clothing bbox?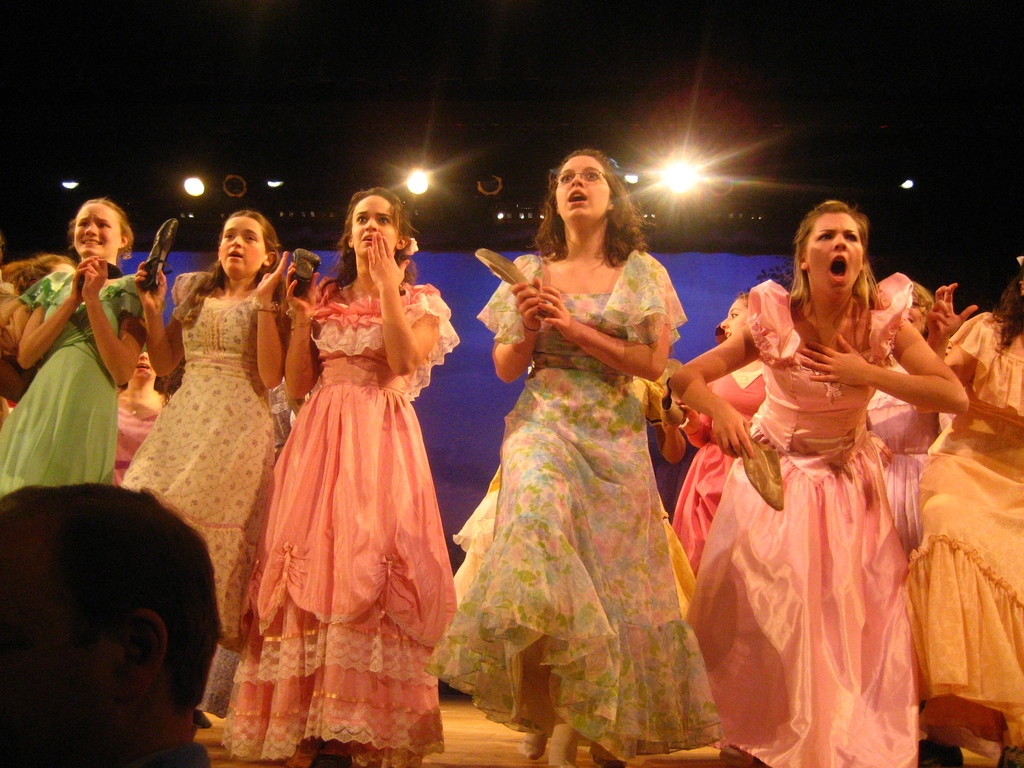
select_region(0, 269, 141, 488)
